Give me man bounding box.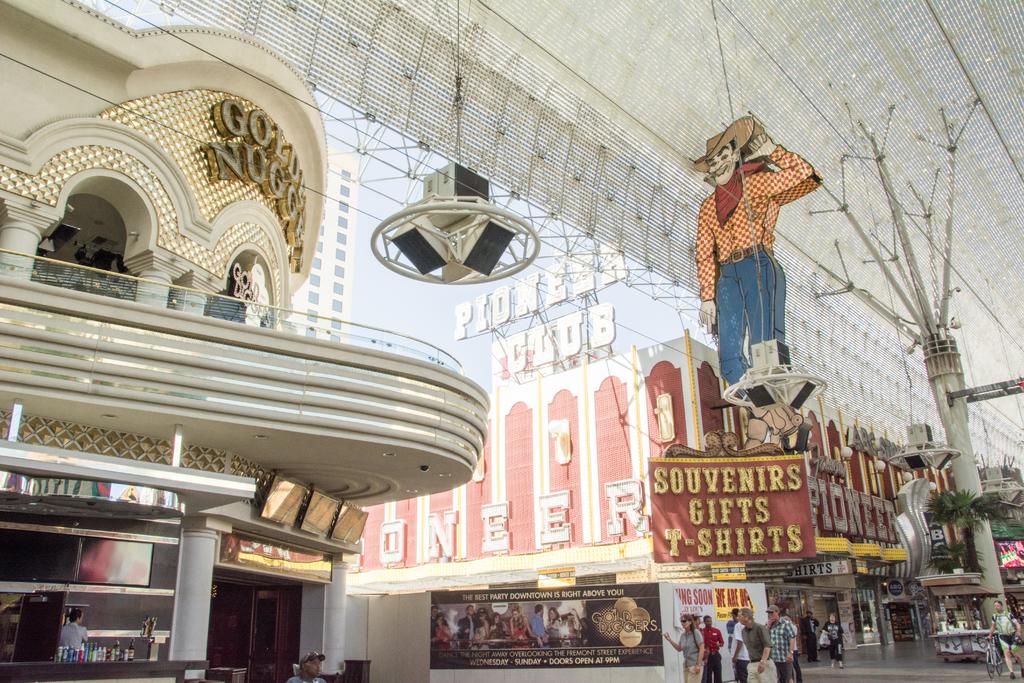
left=58, top=611, right=91, bottom=649.
